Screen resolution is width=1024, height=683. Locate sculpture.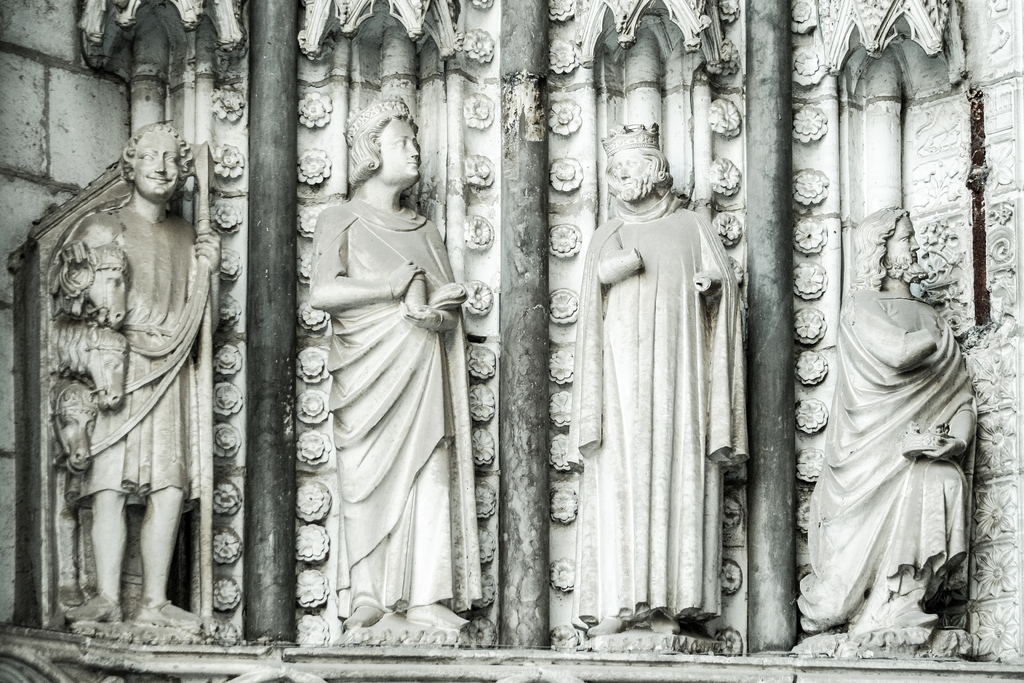
467 147 497 190.
